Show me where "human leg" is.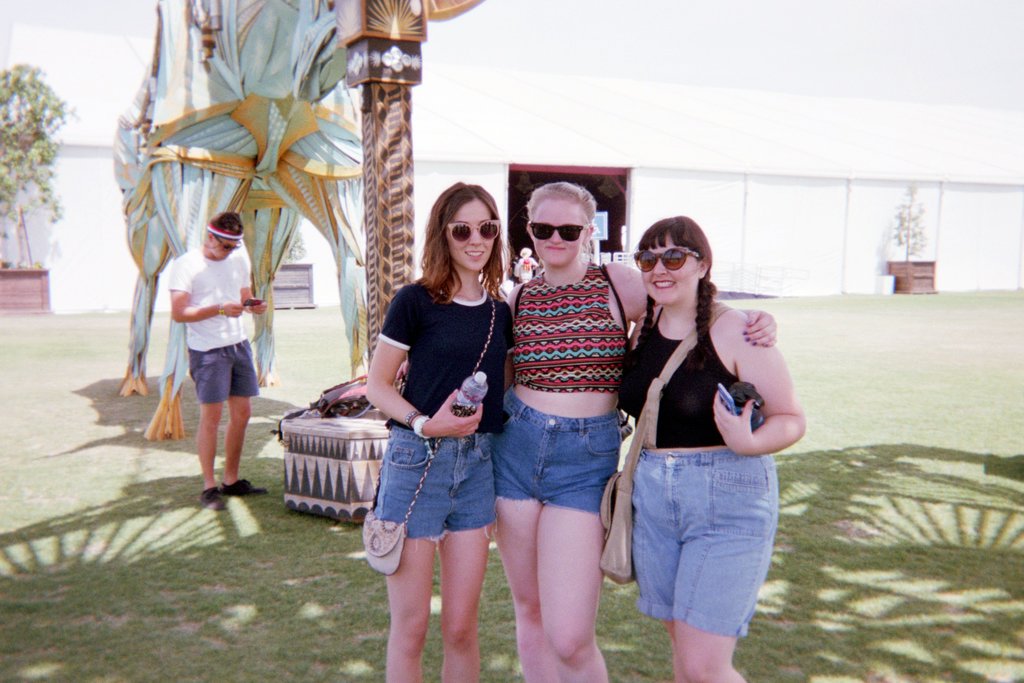
"human leg" is at detection(381, 422, 449, 682).
